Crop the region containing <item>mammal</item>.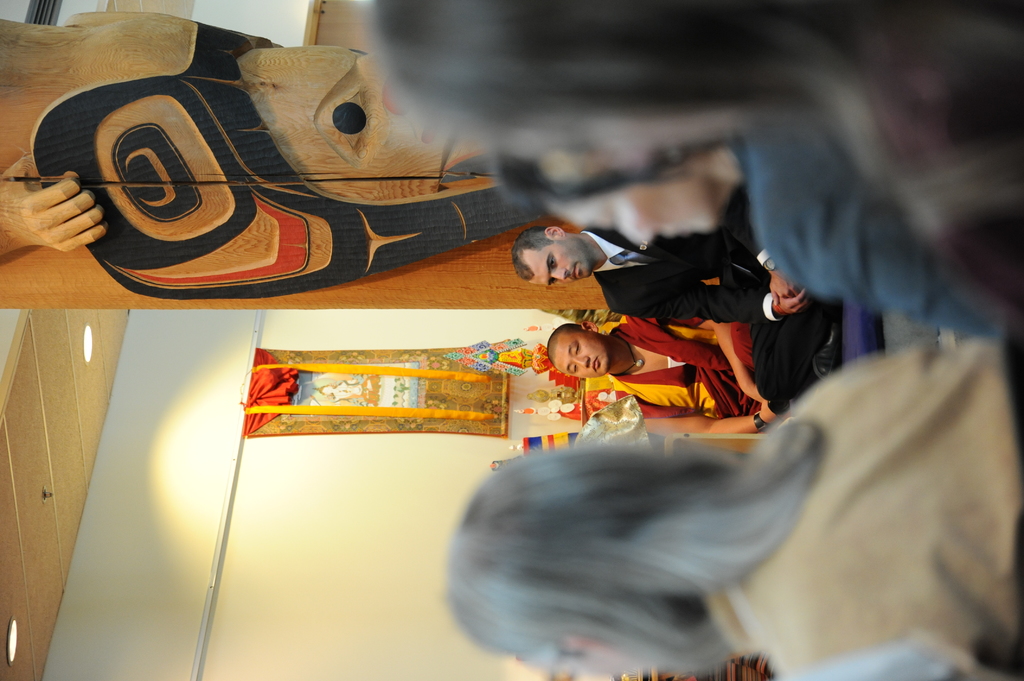
Crop region: {"x1": 349, "y1": 0, "x2": 1023, "y2": 348}.
